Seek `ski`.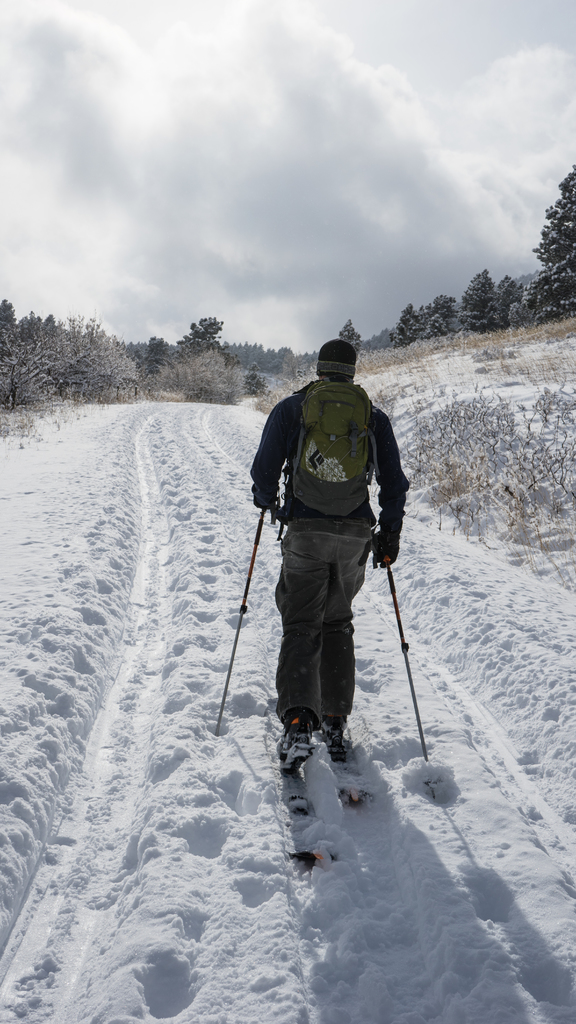
detection(263, 703, 315, 819).
